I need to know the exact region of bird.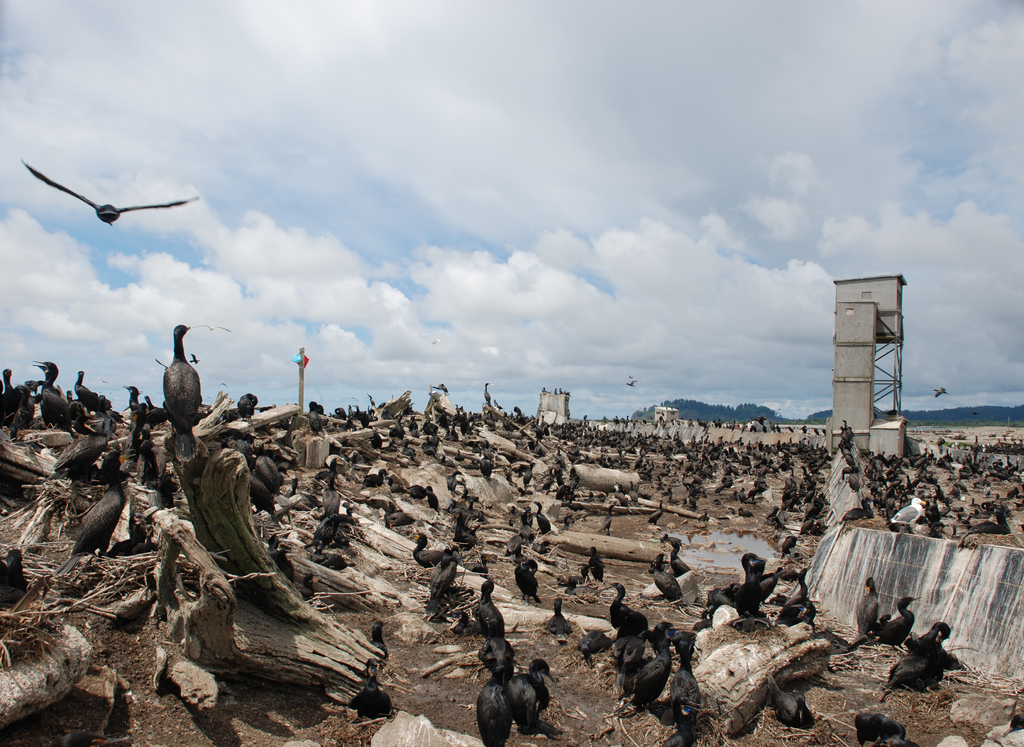
Region: x1=568, y1=631, x2=612, y2=663.
